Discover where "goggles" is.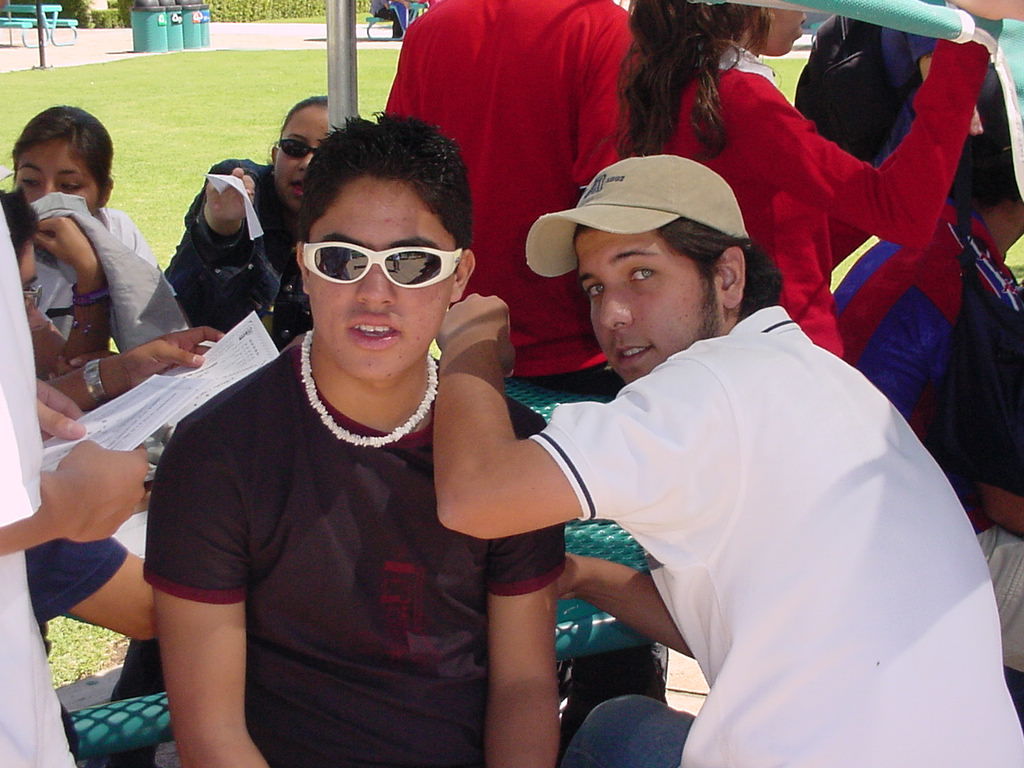
Discovered at 271/129/323/164.
